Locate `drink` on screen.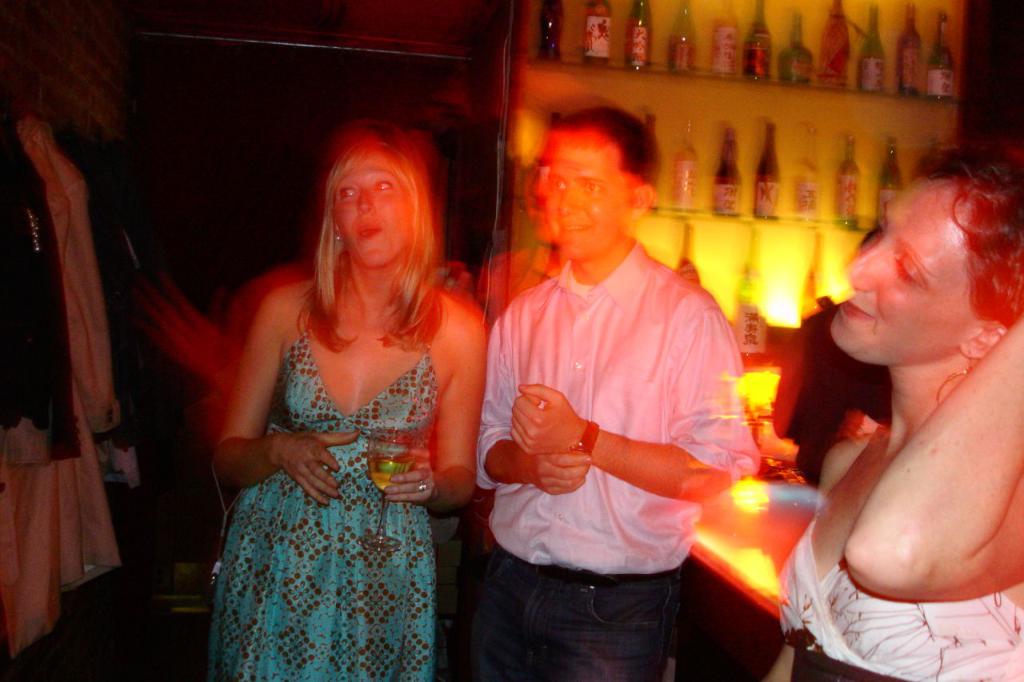
On screen at {"x1": 742, "y1": 22, "x2": 773, "y2": 78}.
